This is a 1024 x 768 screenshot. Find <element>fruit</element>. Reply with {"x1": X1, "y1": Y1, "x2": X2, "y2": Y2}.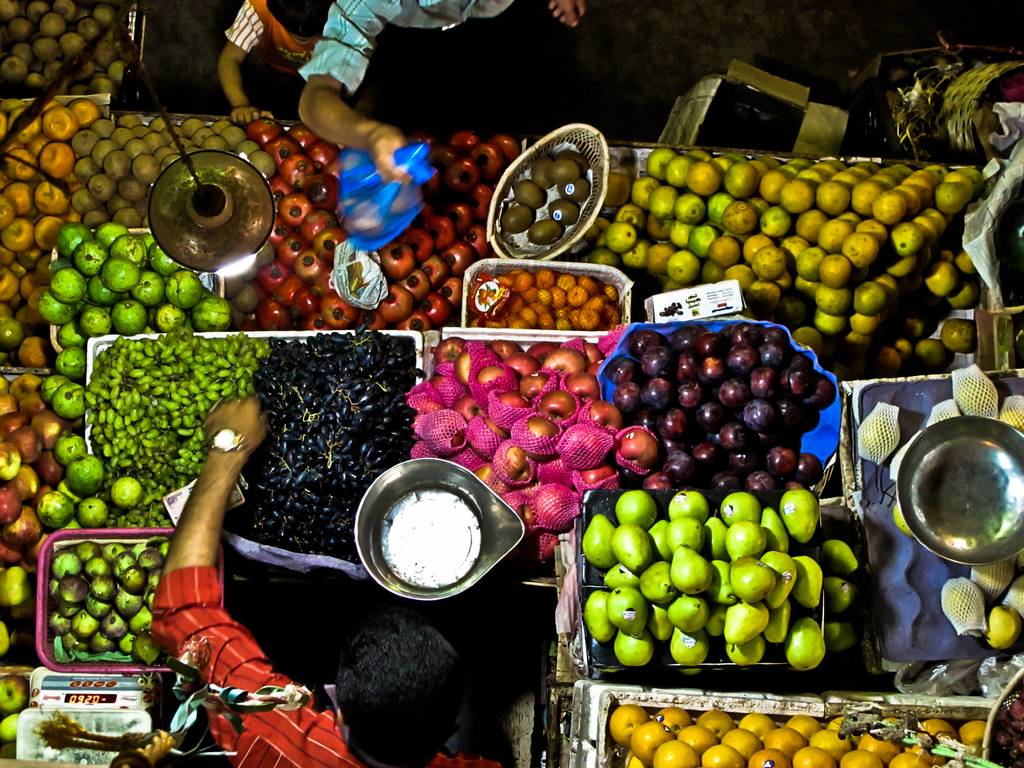
{"x1": 0, "y1": 710, "x2": 19, "y2": 742}.
